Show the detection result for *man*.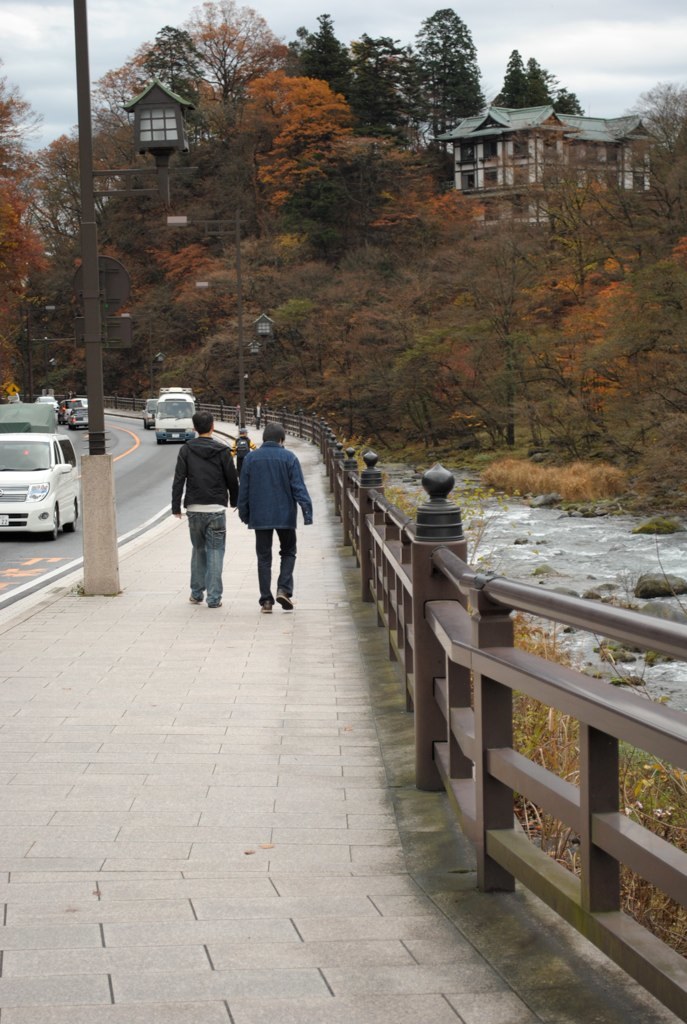
select_region(176, 405, 238, 607).
